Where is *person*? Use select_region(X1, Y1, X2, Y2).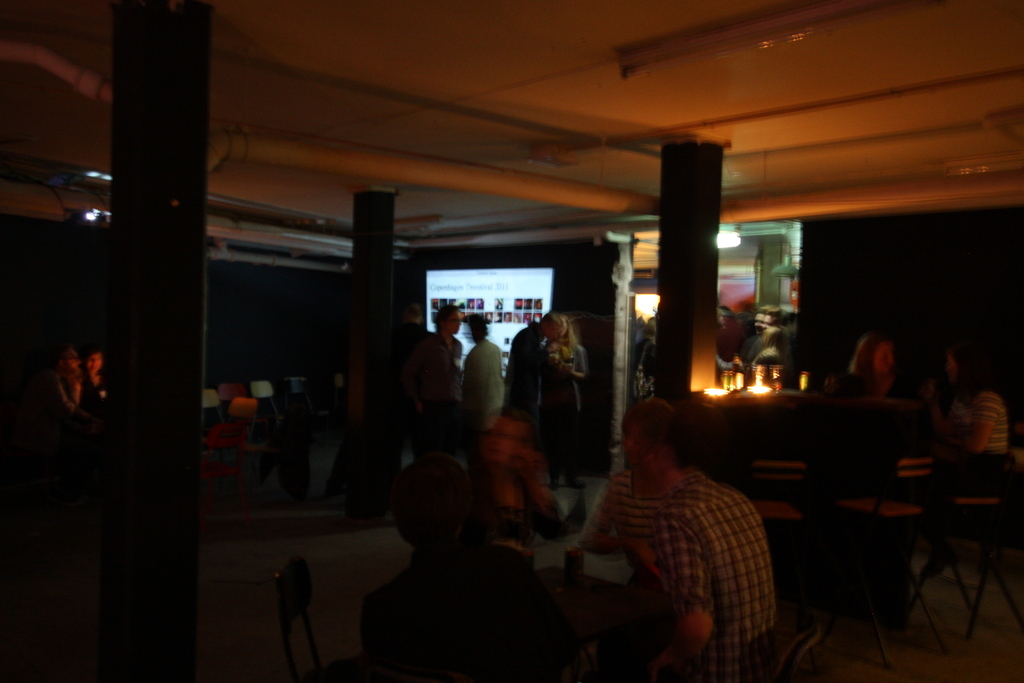
select_region(536, 315, 589, 493).
